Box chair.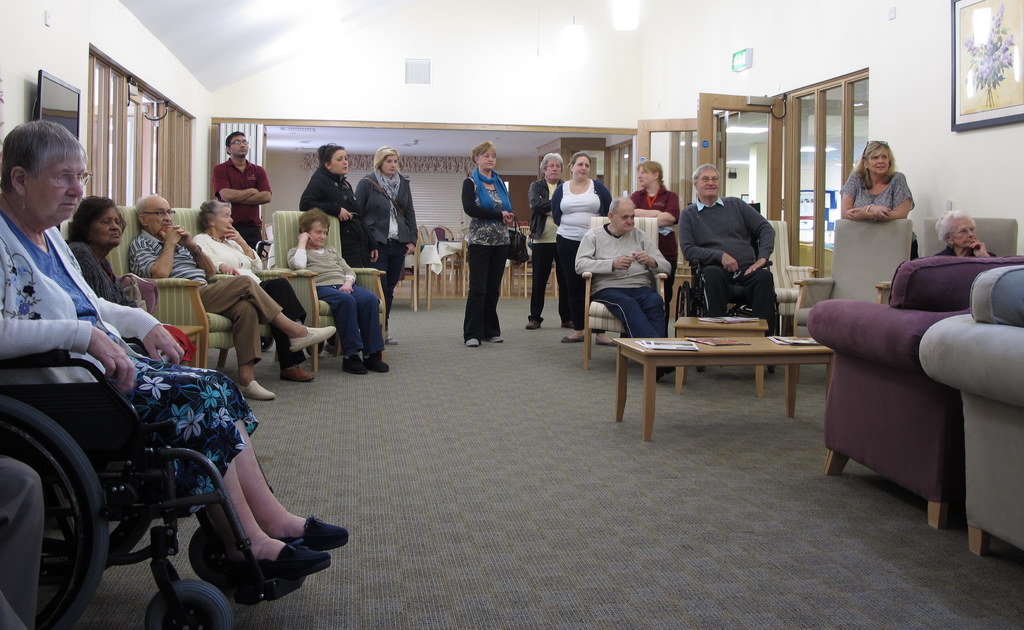
(left=792, top=219, right=915, bottom=384).
